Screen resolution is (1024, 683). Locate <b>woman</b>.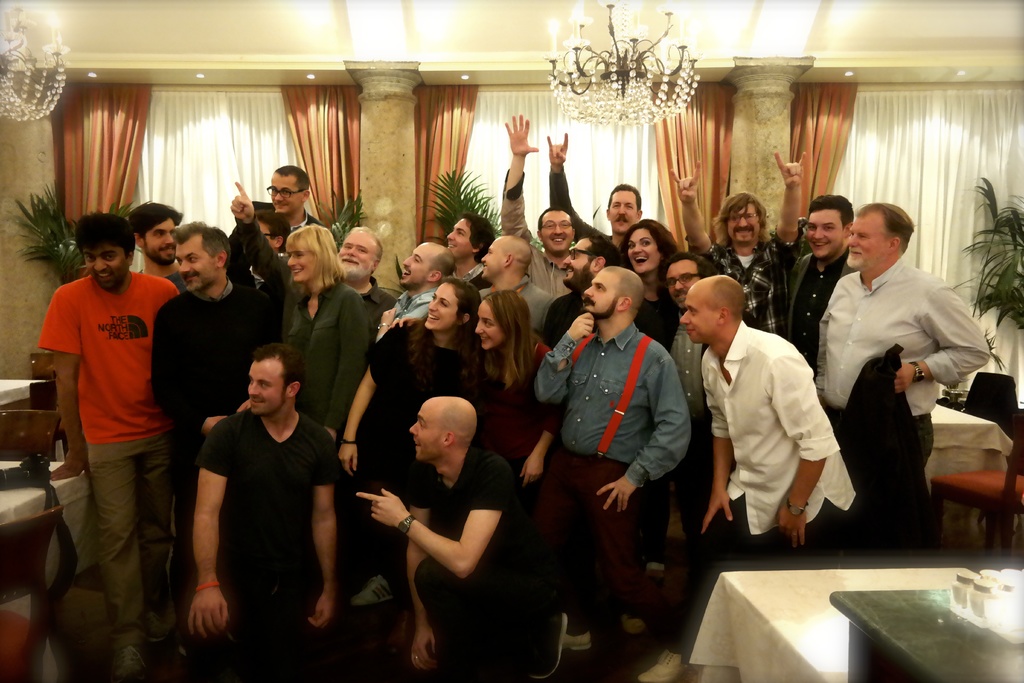
bbox=[389, 292, 564, 515].
